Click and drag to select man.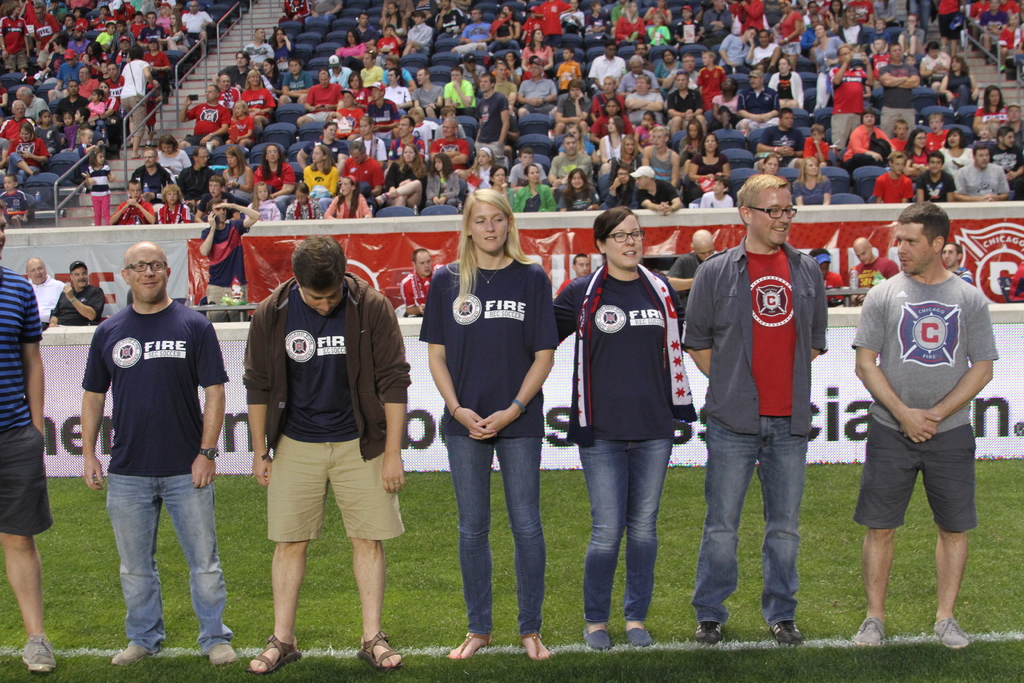
Selection: bbox(460, 52, 488, 88).
